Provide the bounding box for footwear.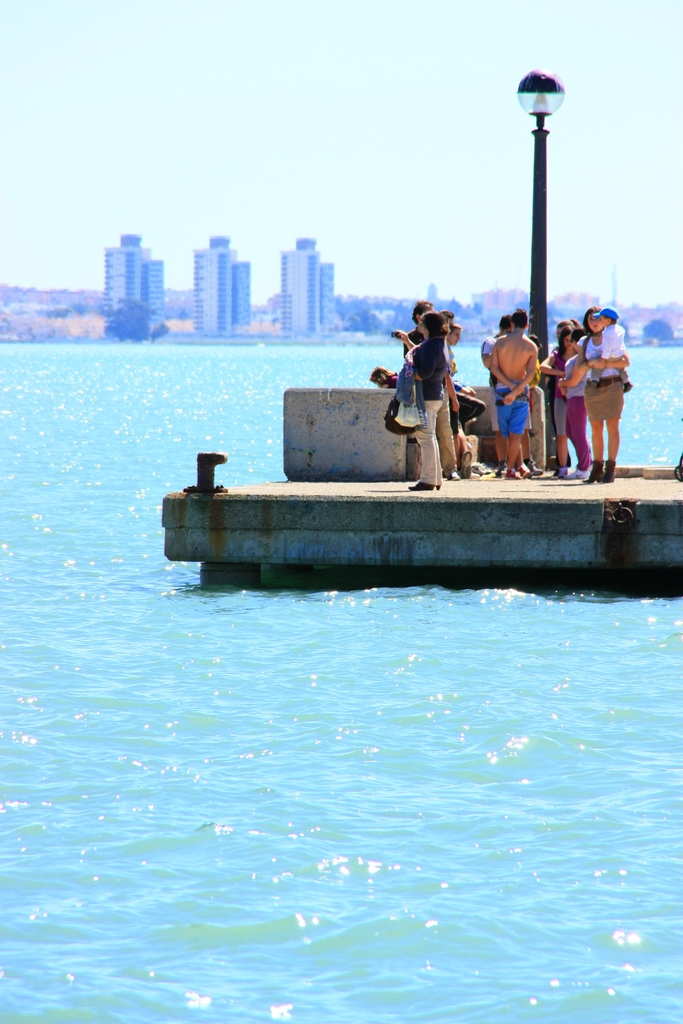
458:449:474:481.
